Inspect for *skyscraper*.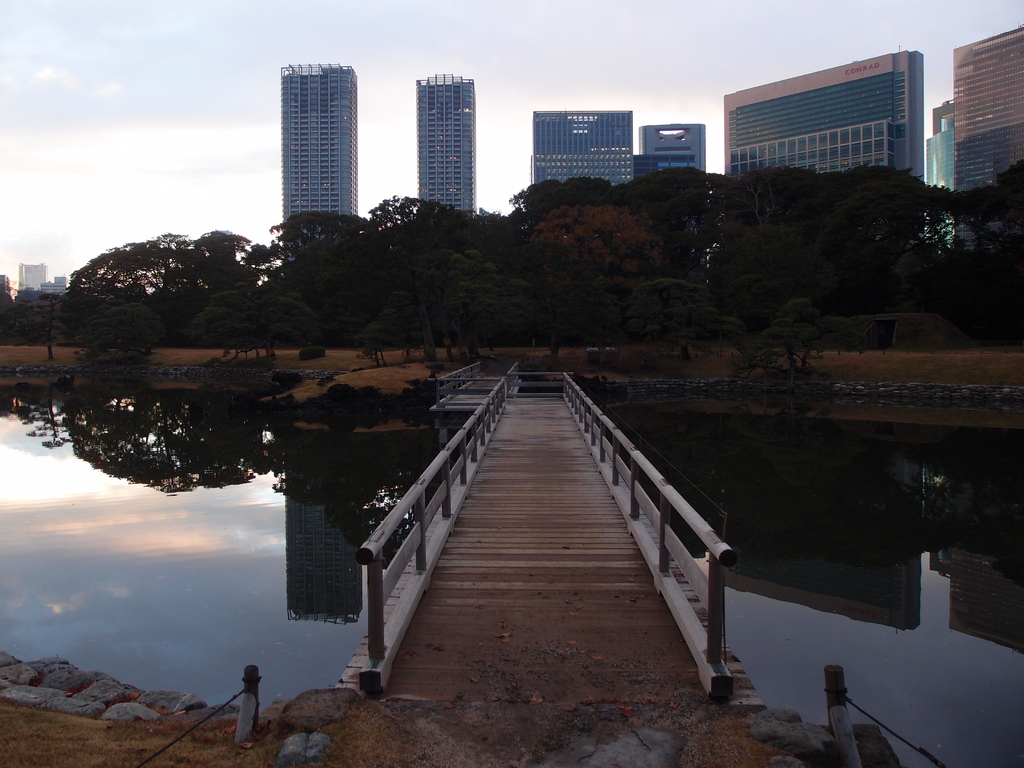
Inspection: pyautogui.locateOnScreen(642, 113, 709, 179).
